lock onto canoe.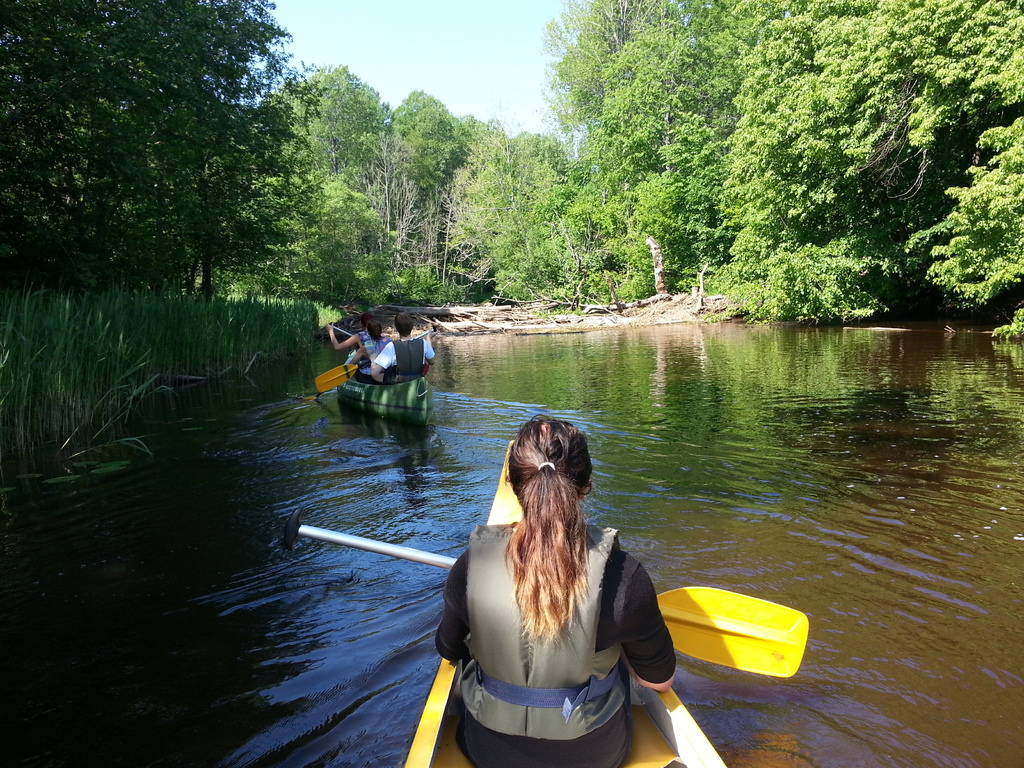
Locked: pyautogui.locateOnScreen(403, 440, 728, 767).
